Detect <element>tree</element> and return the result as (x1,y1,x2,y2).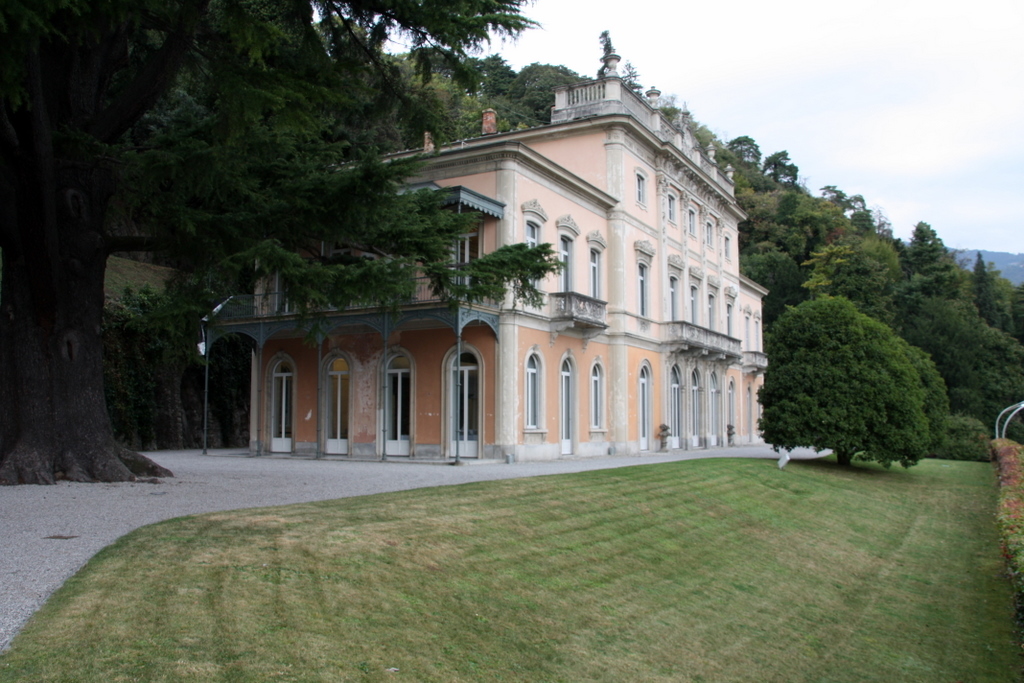
(13,55,281,488).
